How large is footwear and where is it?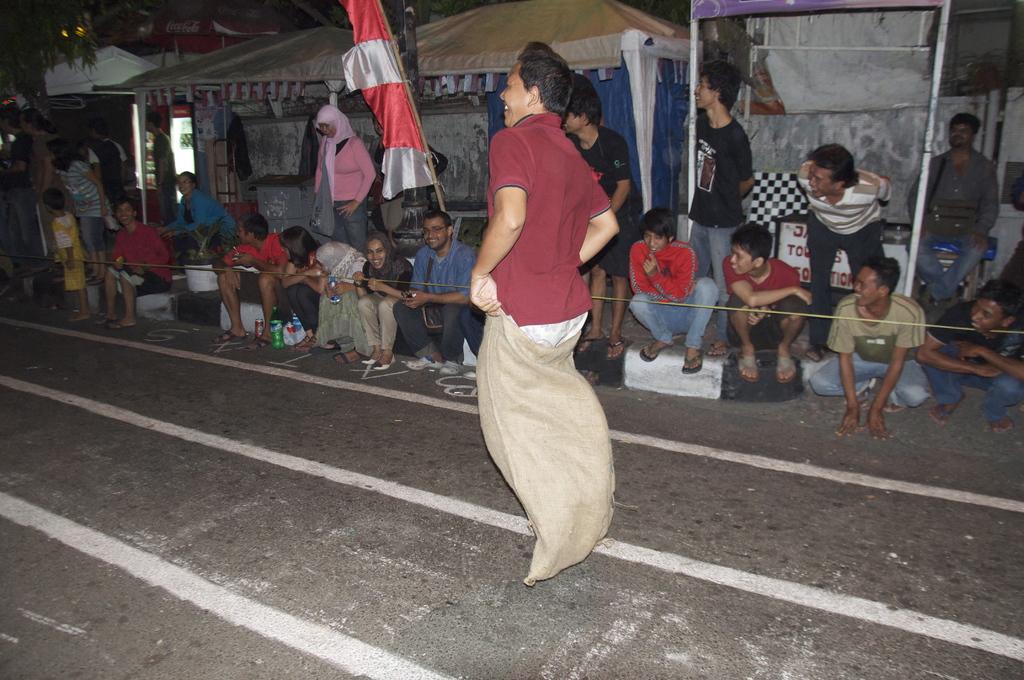
Bounding box: bbox=[251, 334, 271, 350].
